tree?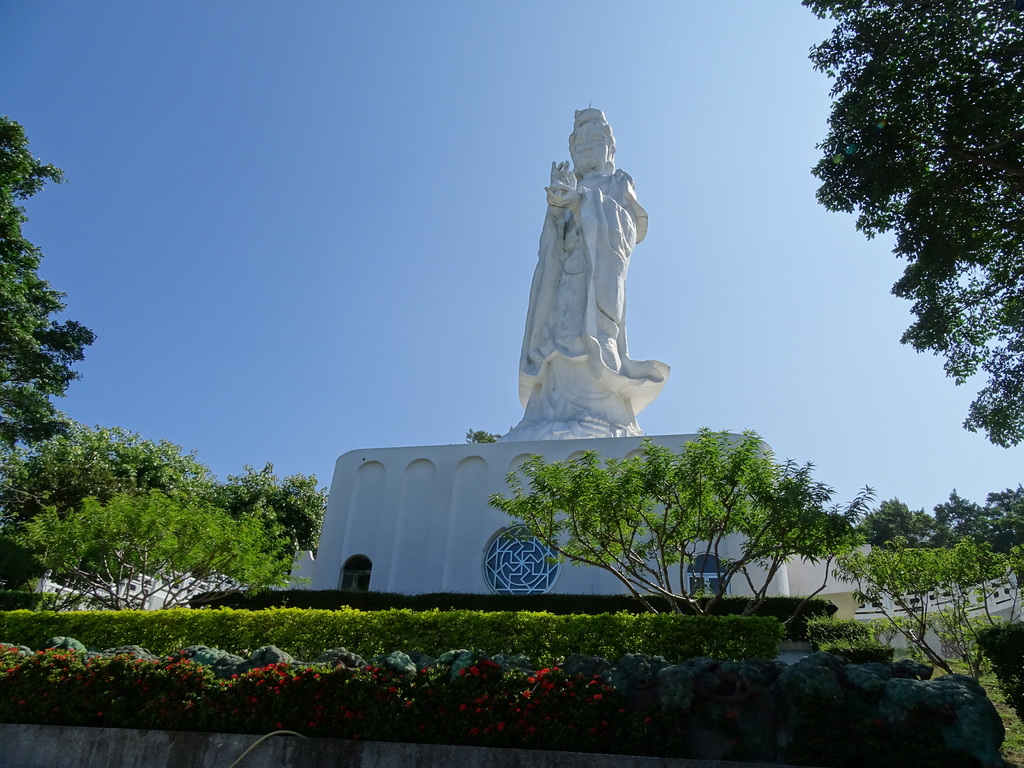
810:0:1023:446
